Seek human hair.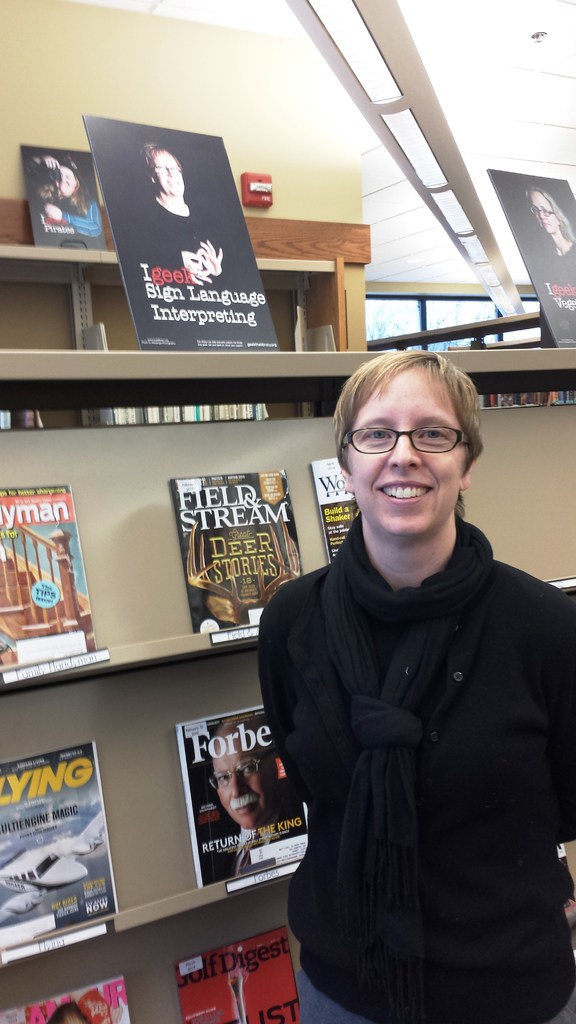
box(54, 163, 90, 217).
